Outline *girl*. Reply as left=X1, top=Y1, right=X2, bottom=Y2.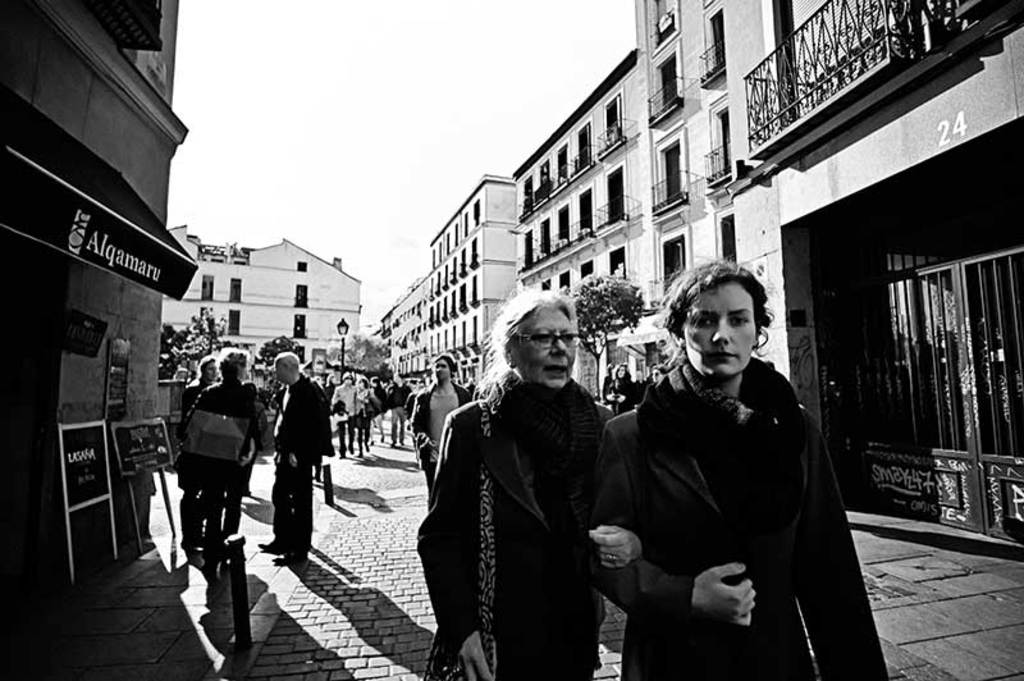
left=604, top=365, right=636, bottom=410.
